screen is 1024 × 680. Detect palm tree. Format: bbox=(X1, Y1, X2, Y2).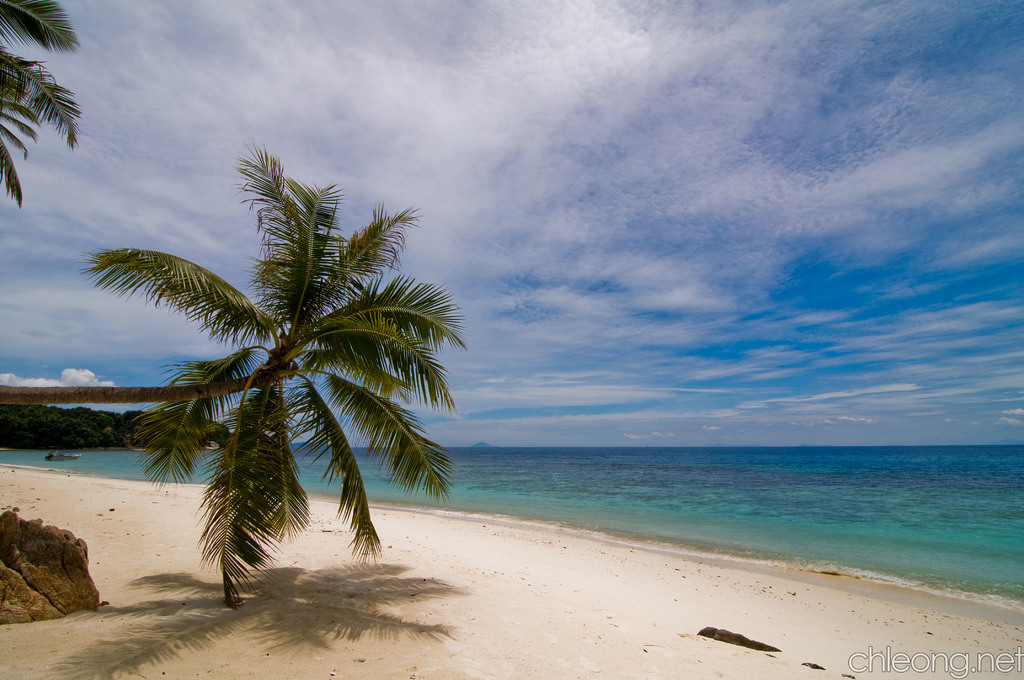
bbox=(157, 185, 429, 617).
